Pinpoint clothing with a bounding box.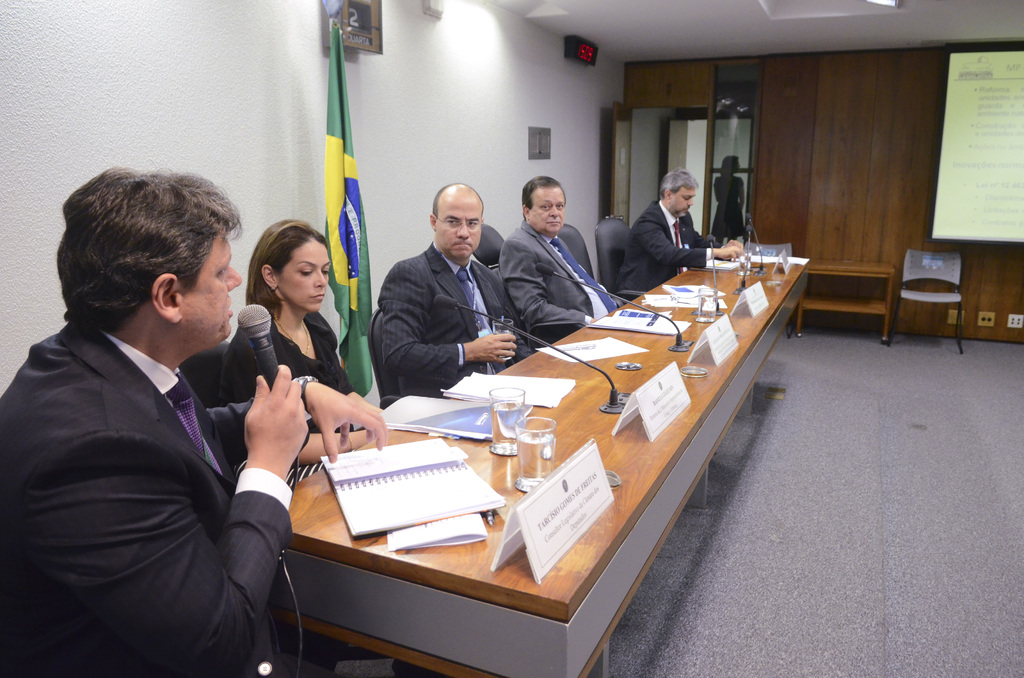
region(627, 202, 704, 293).
